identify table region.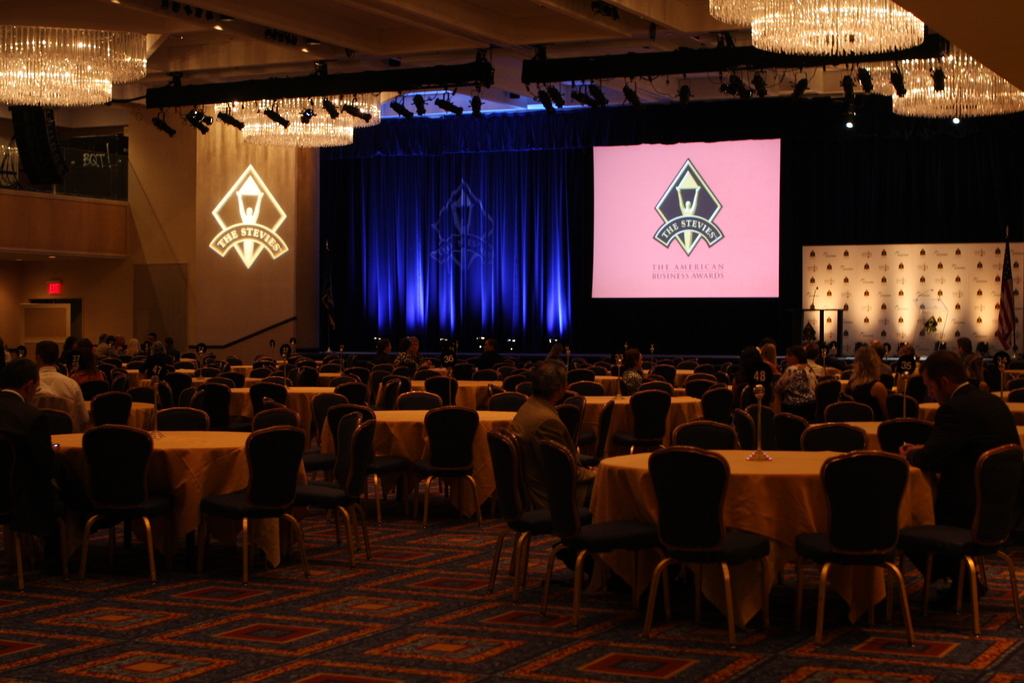
Region: l=576, t=393, r=701, b=457.
